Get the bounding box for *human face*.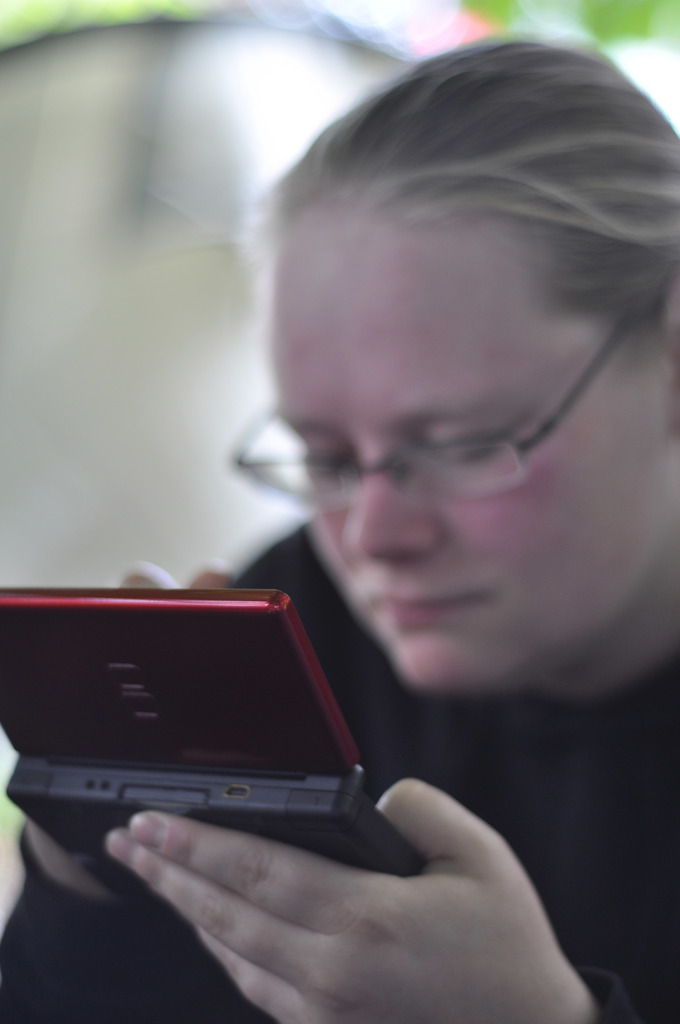
<region>215, 211, 679, 708</region>.
